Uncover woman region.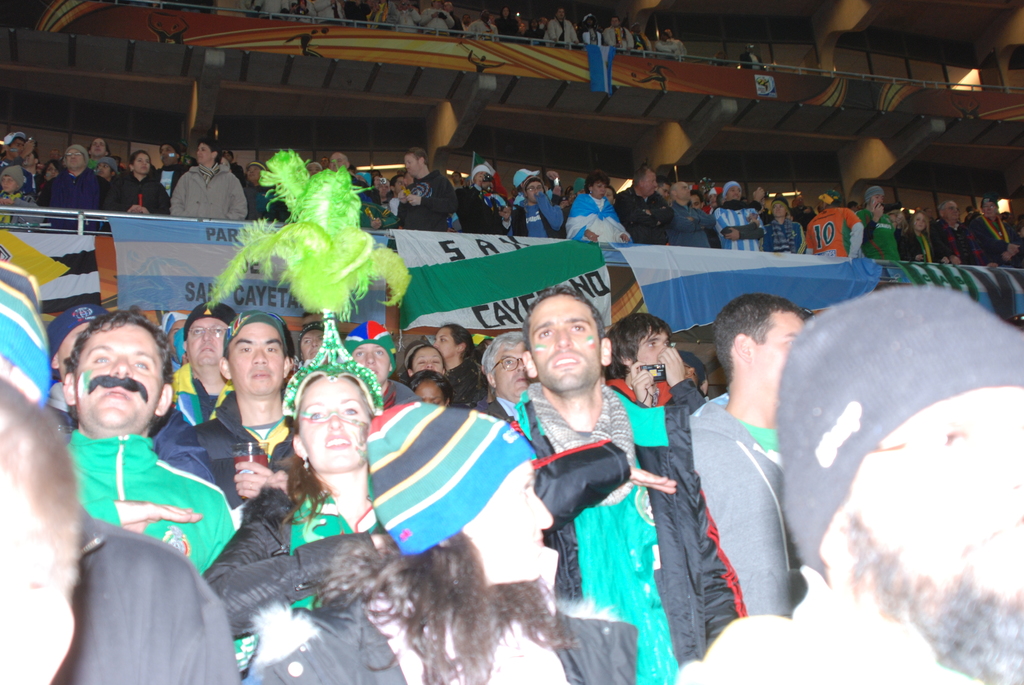
Uncovered: l=260, t=359, r=388, b=567.
